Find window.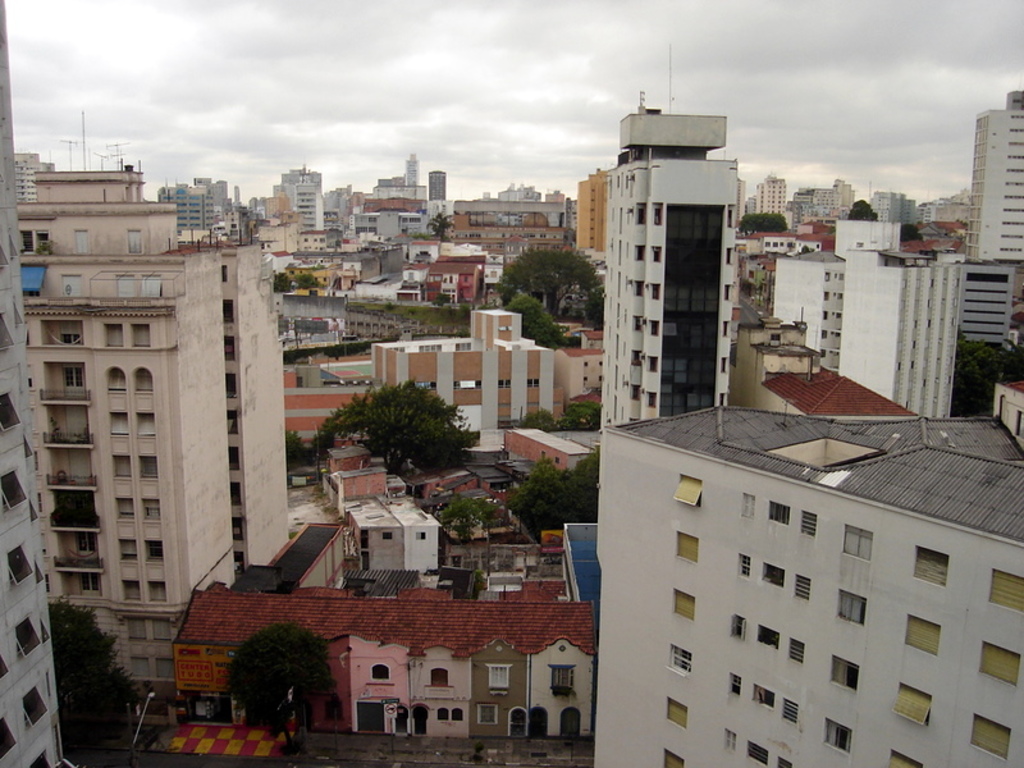
(110,412,128,438).
